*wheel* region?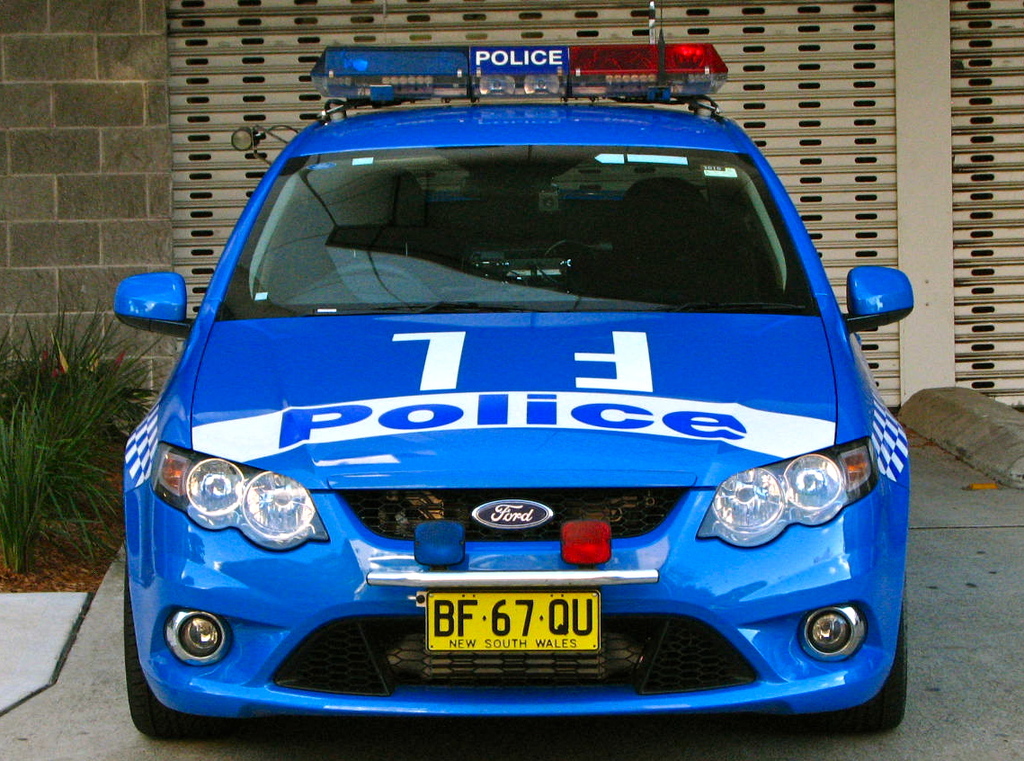
x1=327, y1=263, x2=421, y2=282
